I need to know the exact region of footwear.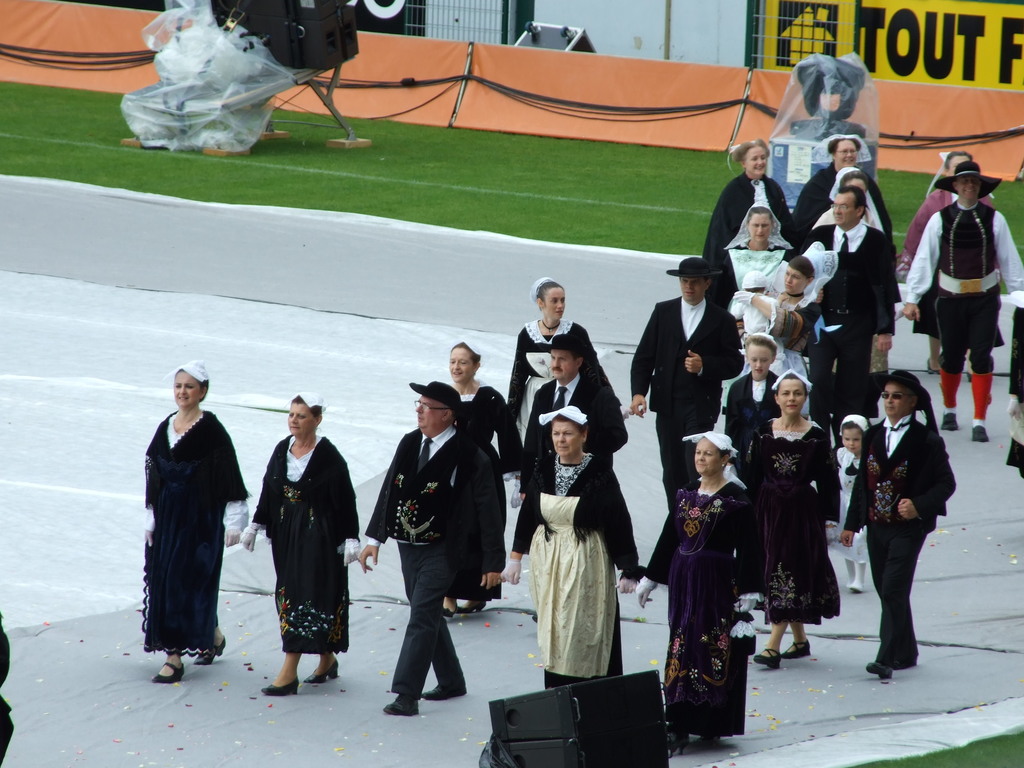
Region: region(782, 641, 812, 658).
